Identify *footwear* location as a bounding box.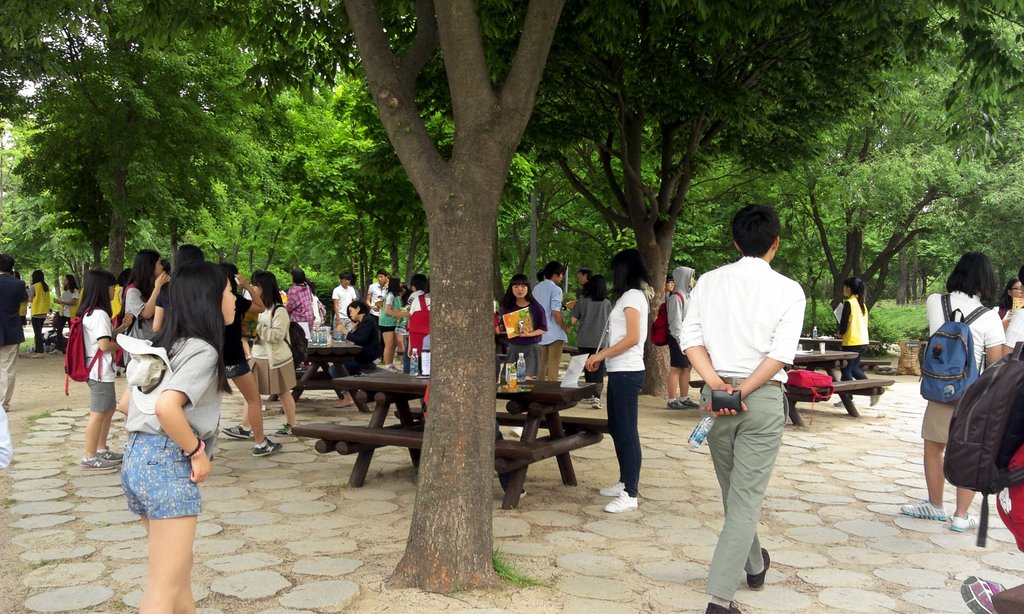
{"x1": 79, "y1": 456, "x2": 113, "y2": 466}.
